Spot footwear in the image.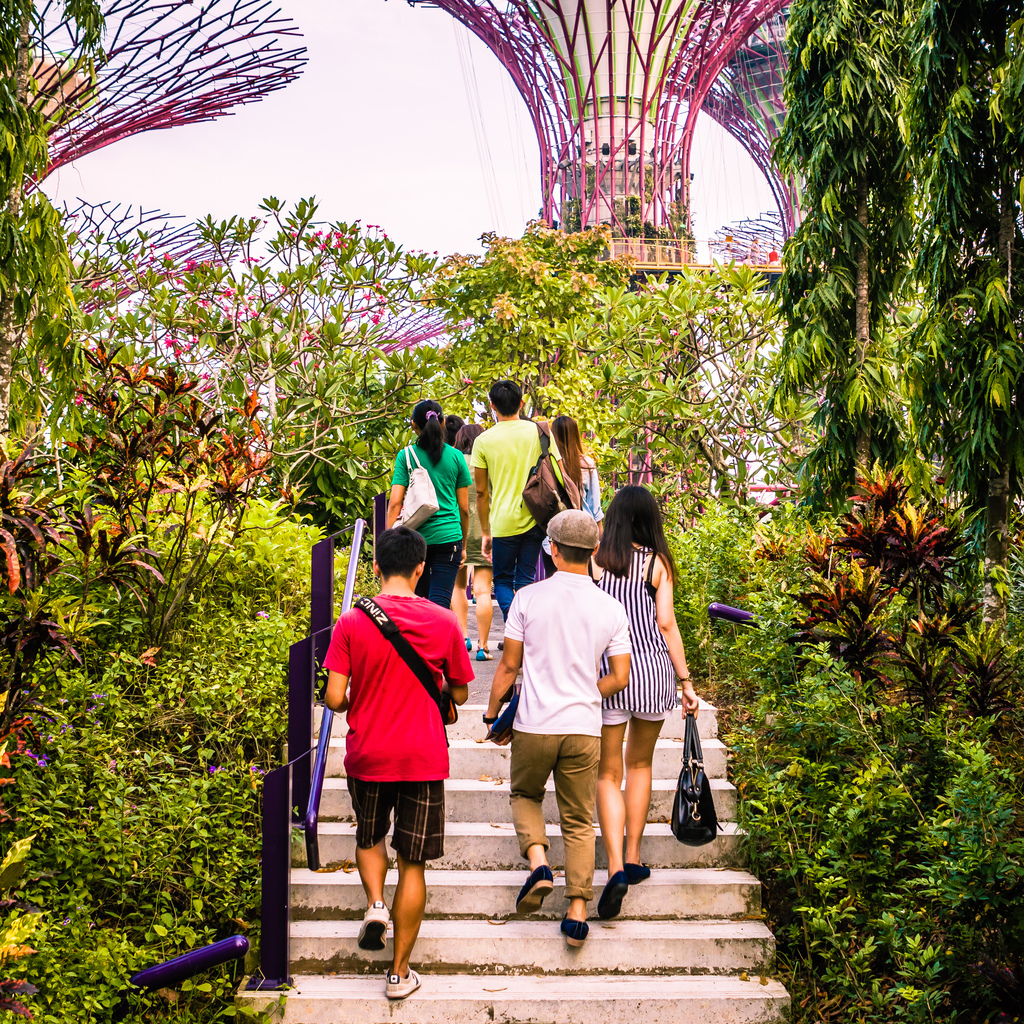
footwear found at rect(620, 858, 657, 879).
